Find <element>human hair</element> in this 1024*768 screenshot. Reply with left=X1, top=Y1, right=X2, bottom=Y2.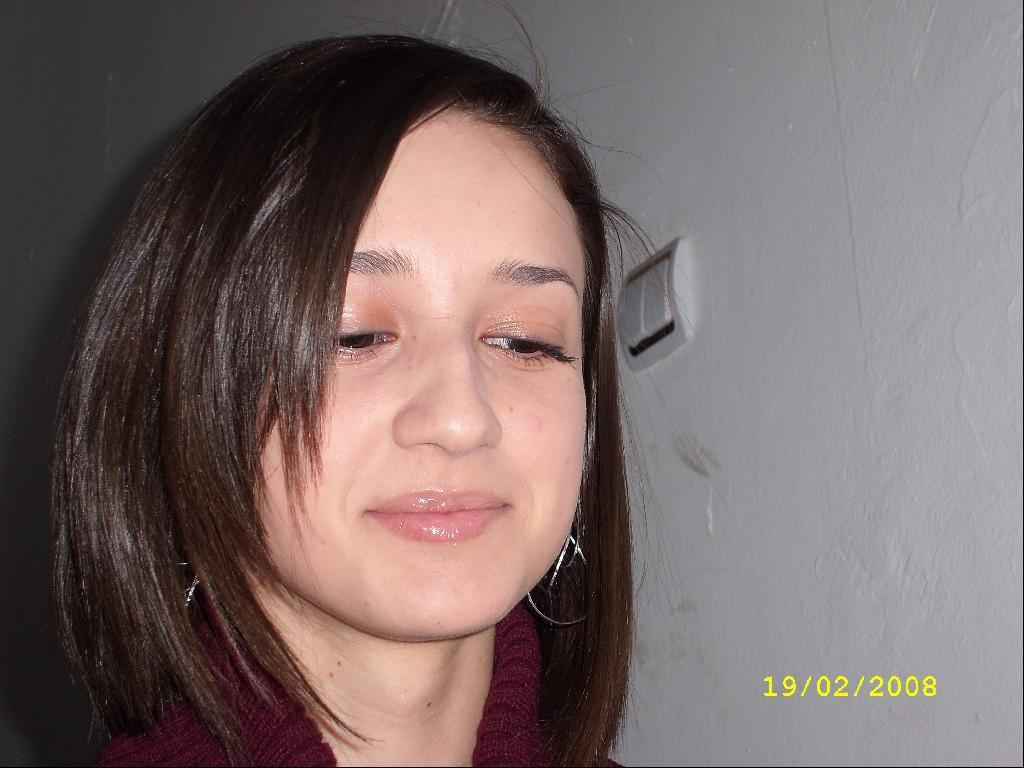
left=0, top=0, right=687, bottom=767.
